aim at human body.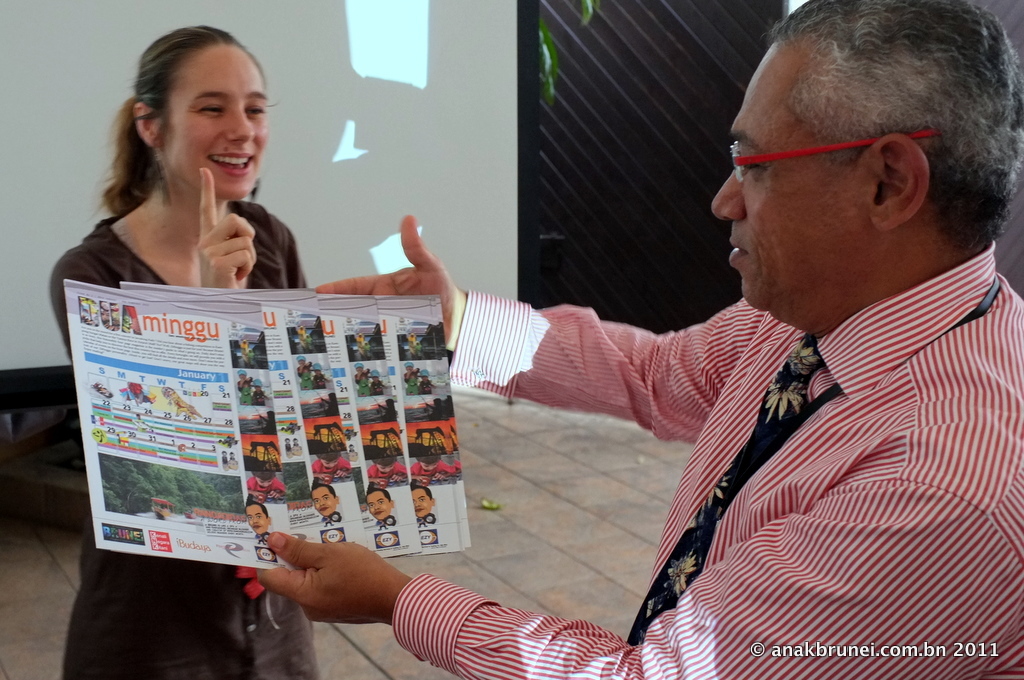
Aimed at 307, 453, 349, 478.
